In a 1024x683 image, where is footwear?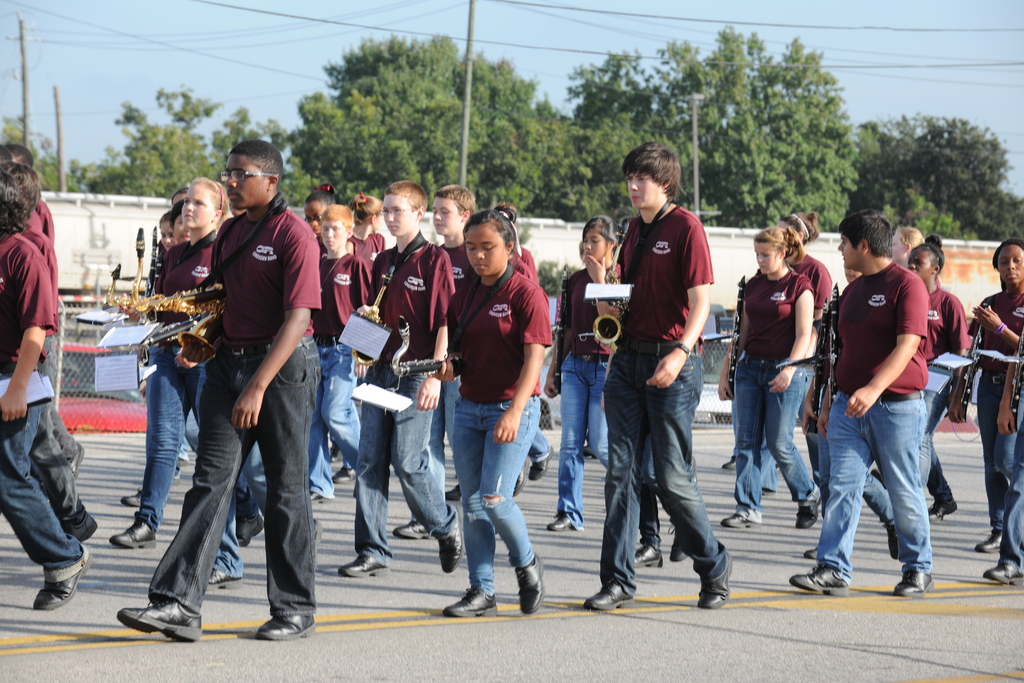
region(722, 452, 736, 472).
